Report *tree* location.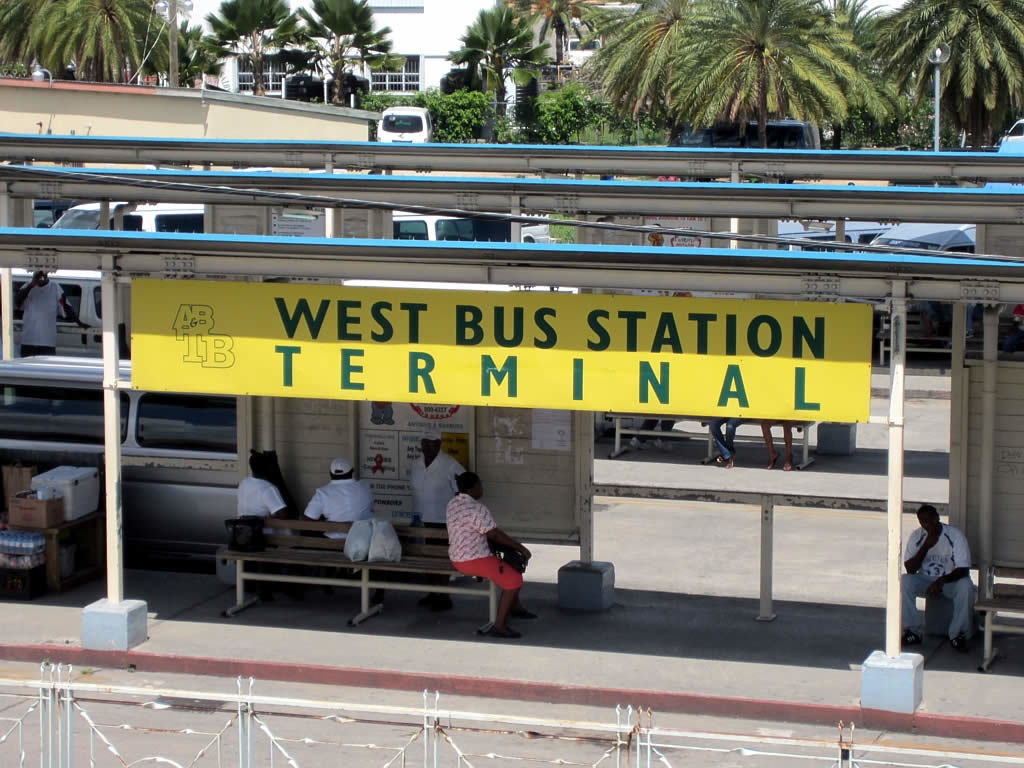
Report: 366, 90, 482, 140.
